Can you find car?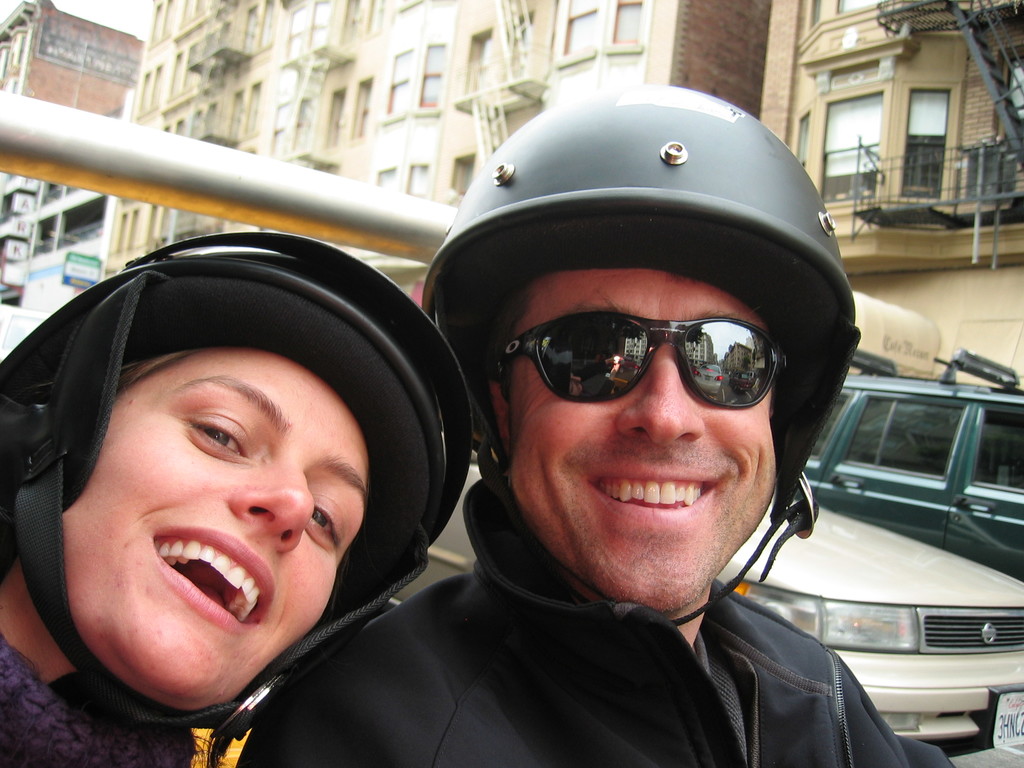
Yes, bounding box: (x1=381, y1=479, x2=1023, y2=751).
